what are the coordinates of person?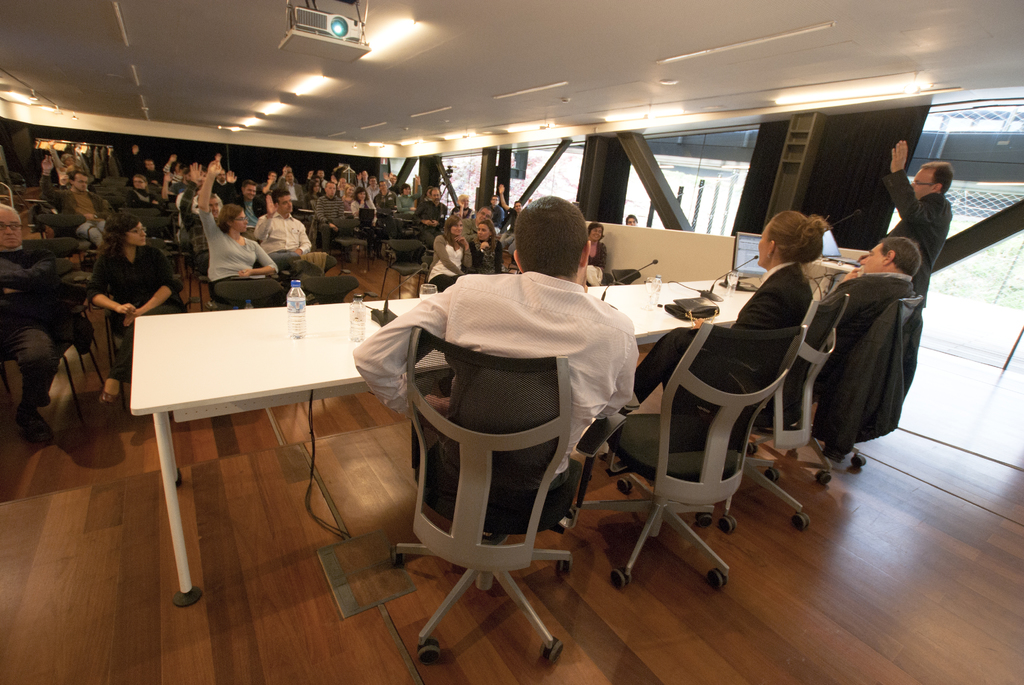
(x1=198, y1=189, x2=285, y2=303).
